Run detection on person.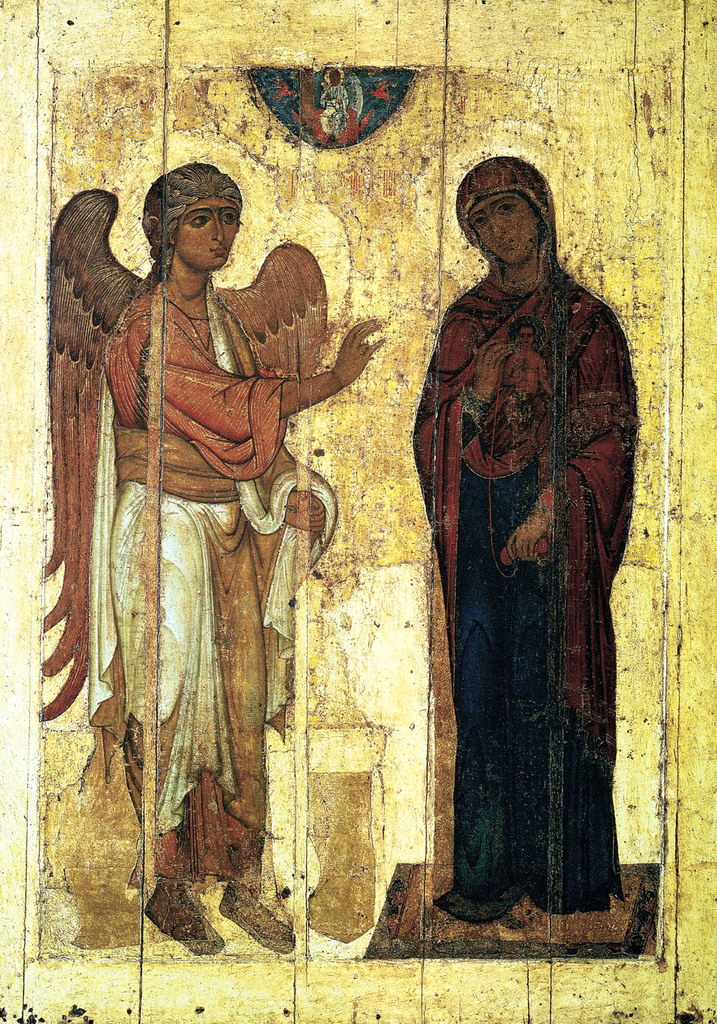
Result: [41, 158, 389, 957].
